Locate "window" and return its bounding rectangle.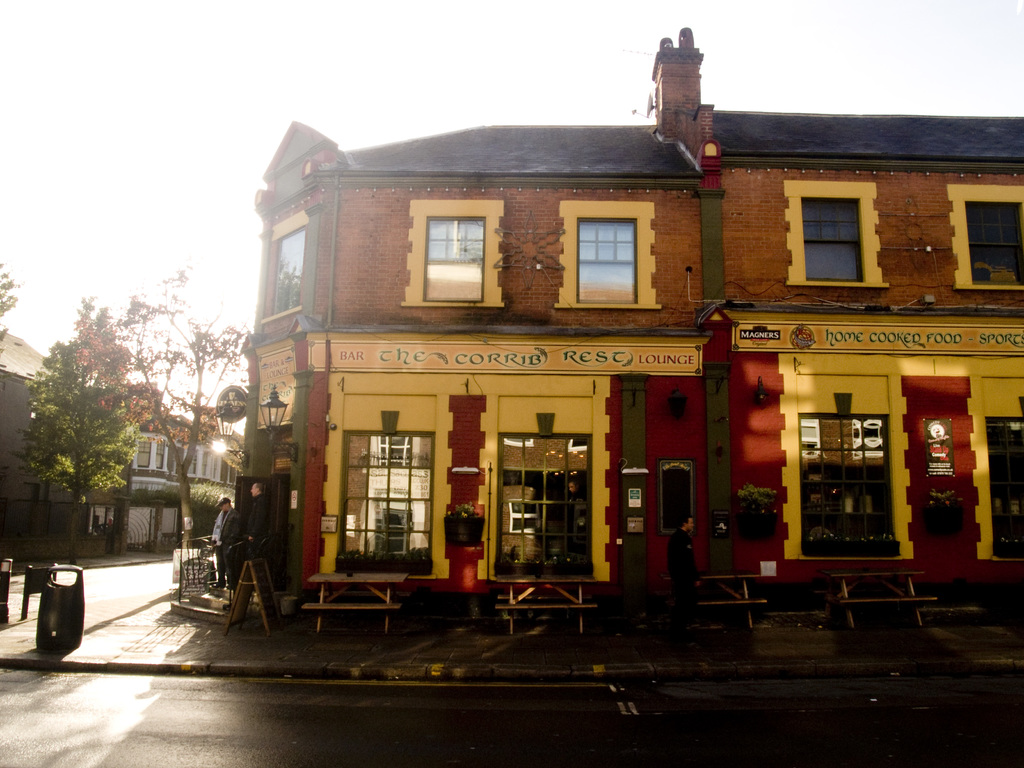
[x1=220, y1=461, x2=228, y2=483].
